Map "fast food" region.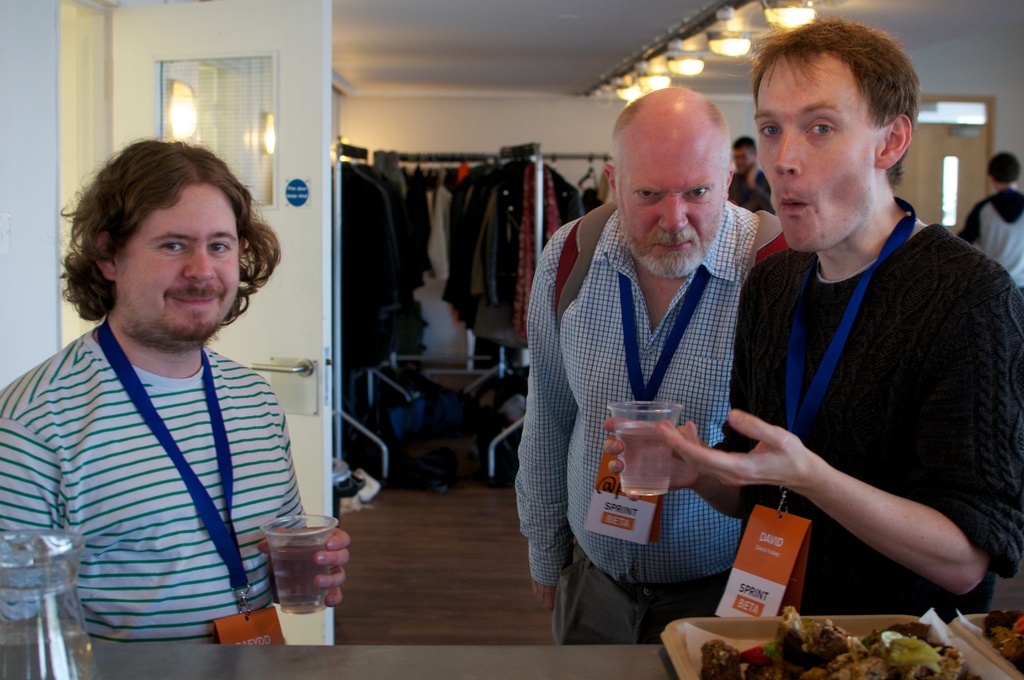
Mapped to <bbox>699, 606, 977, 679</bbox>.
